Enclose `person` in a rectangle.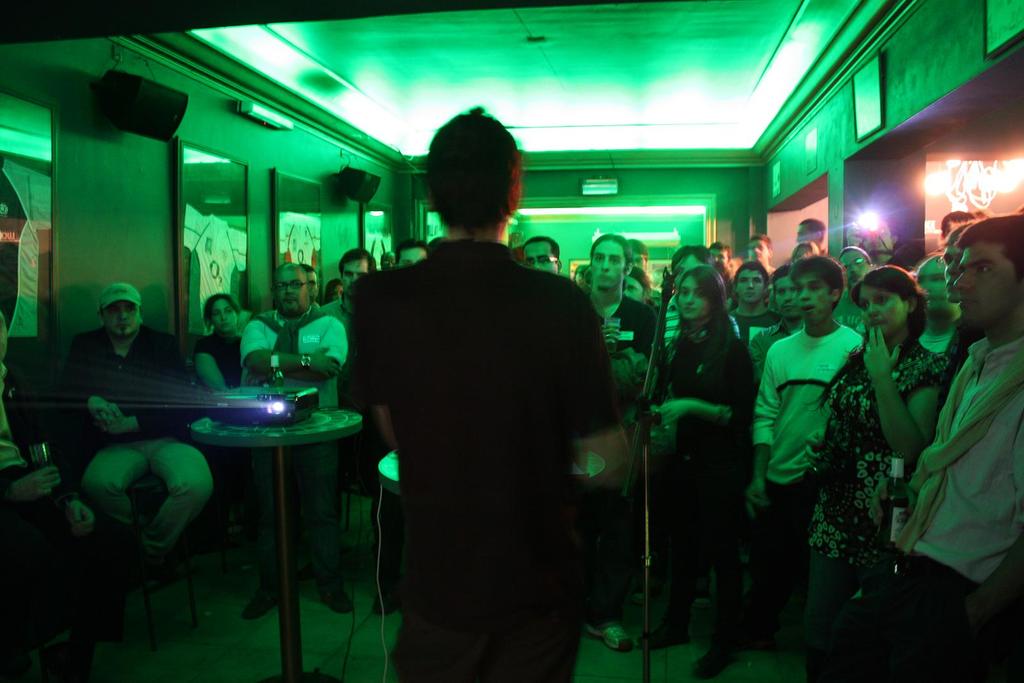
locate(812, 266, 953, 654).
